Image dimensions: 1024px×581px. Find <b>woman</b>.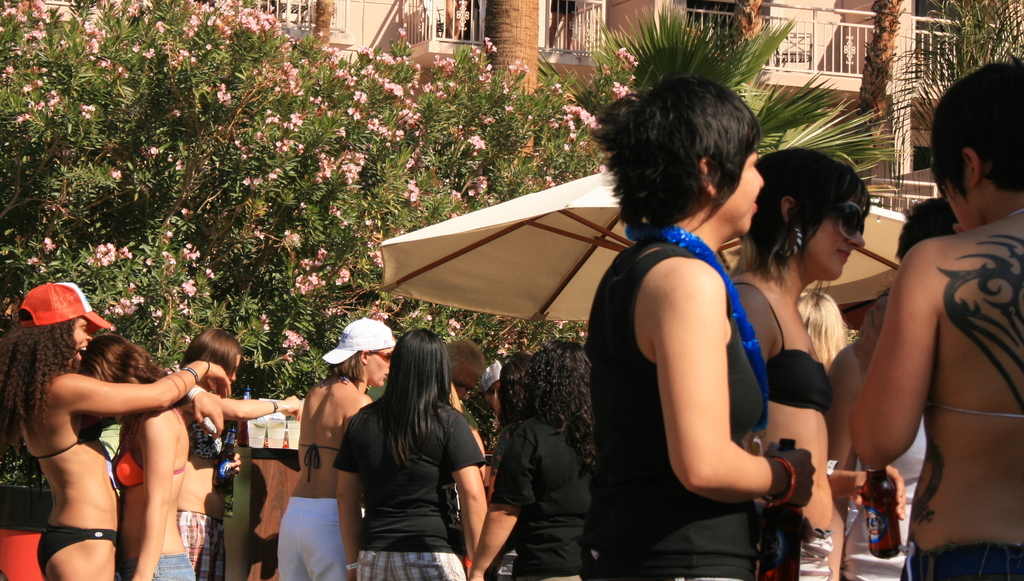
Rect(334, 329, 485, 580).
